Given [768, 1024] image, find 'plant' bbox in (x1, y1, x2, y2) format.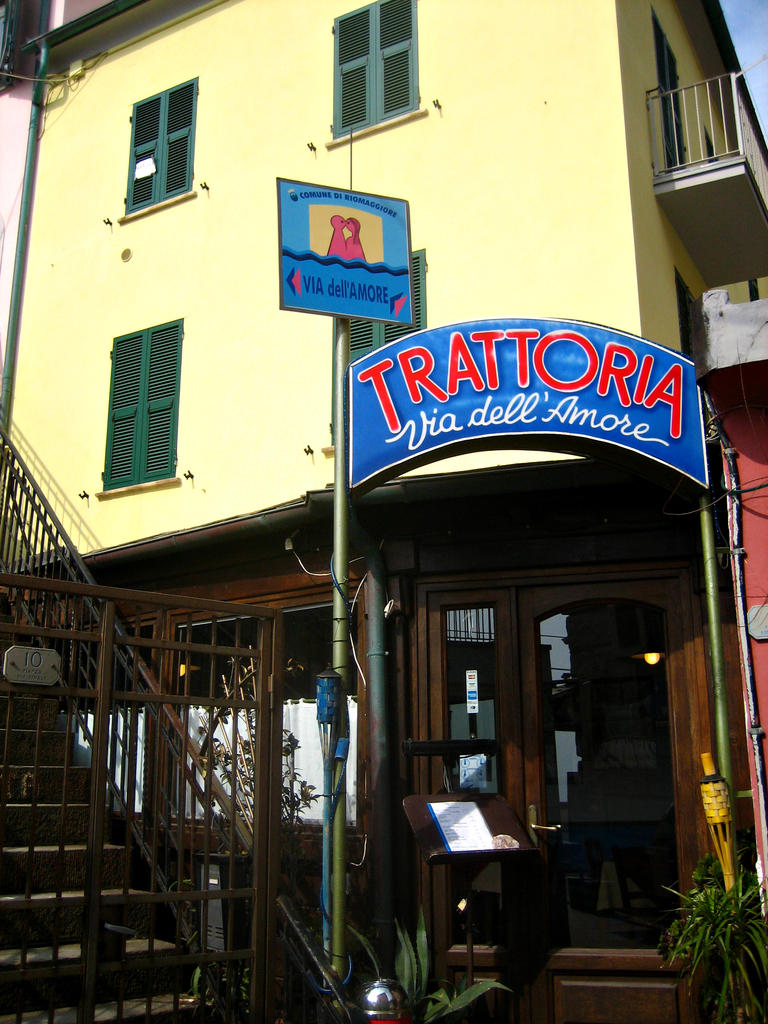
(654, 851, 767, 1023).
